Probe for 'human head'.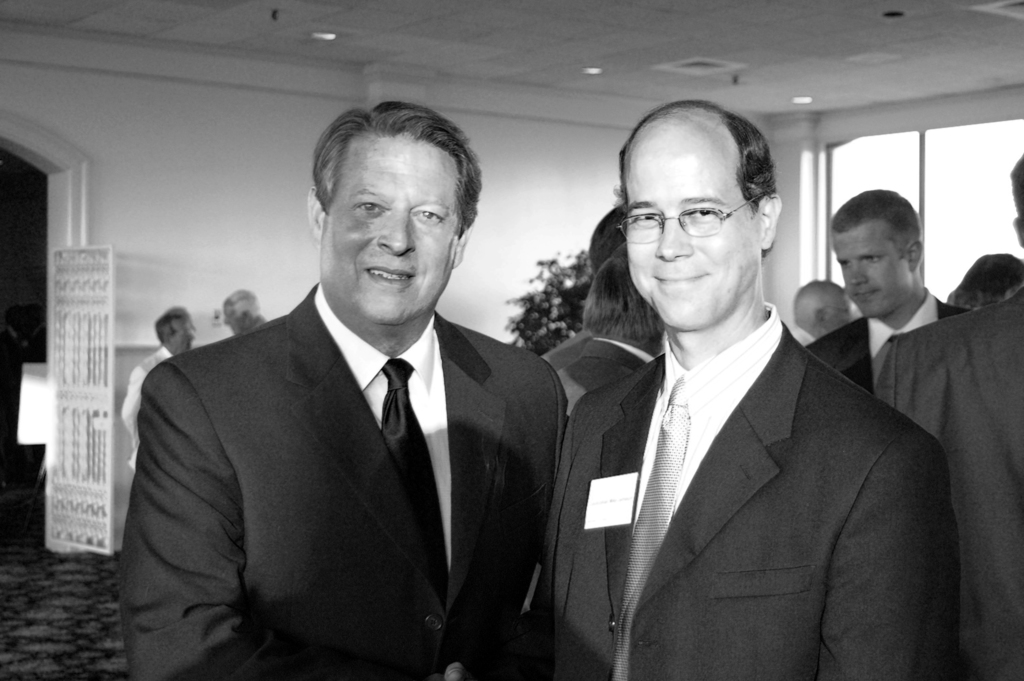
Probe result: <box>590,204,630,275</box>.
